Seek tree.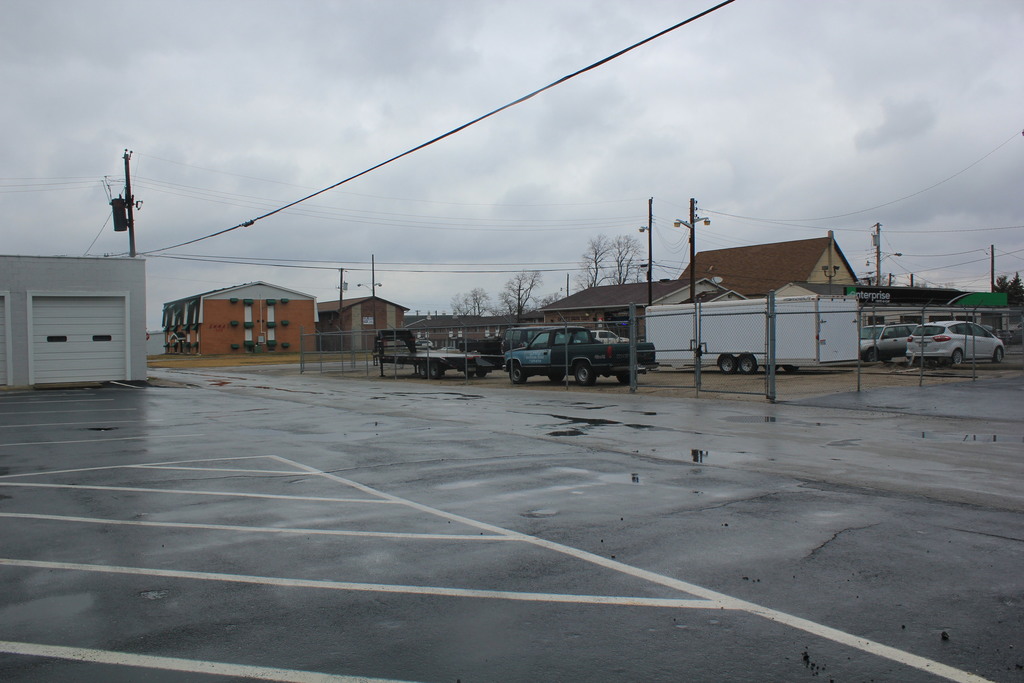
1010/276/1019/309.
